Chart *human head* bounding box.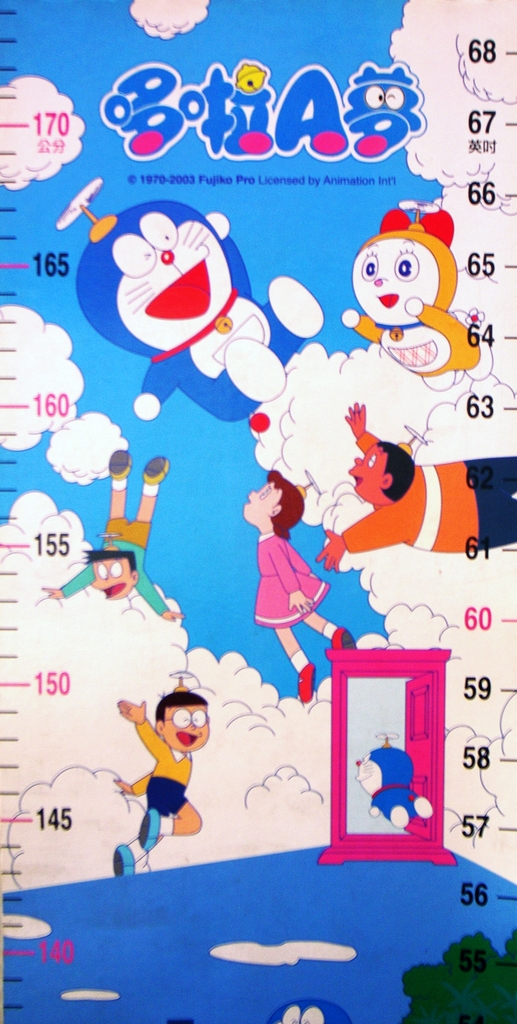
Charted: 142,696,213,765.
